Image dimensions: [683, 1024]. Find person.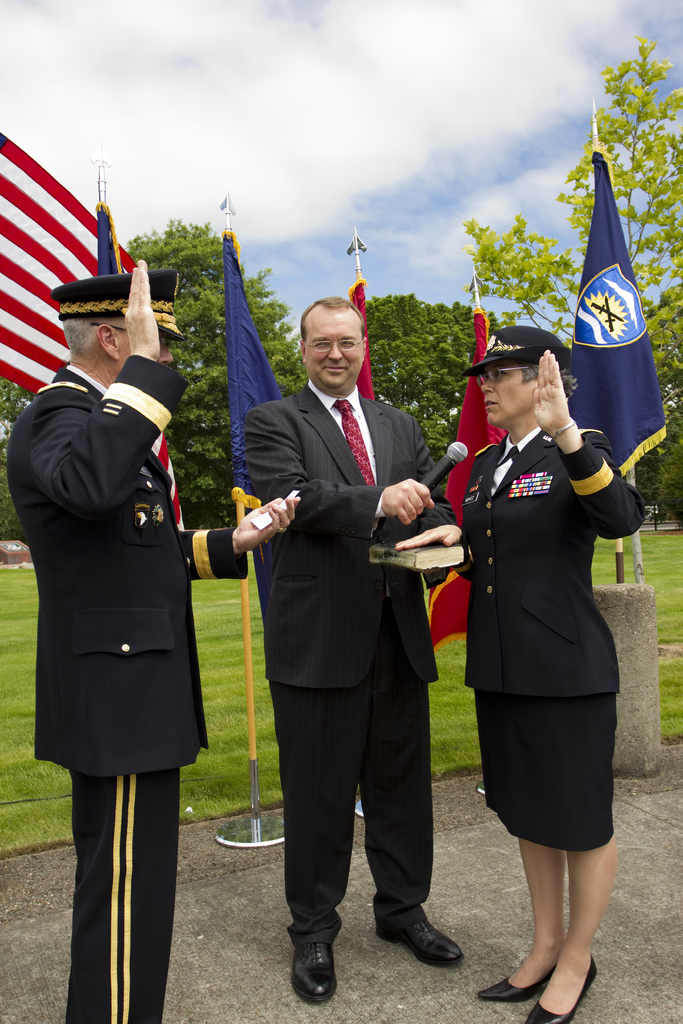
0/249/300/1020.
